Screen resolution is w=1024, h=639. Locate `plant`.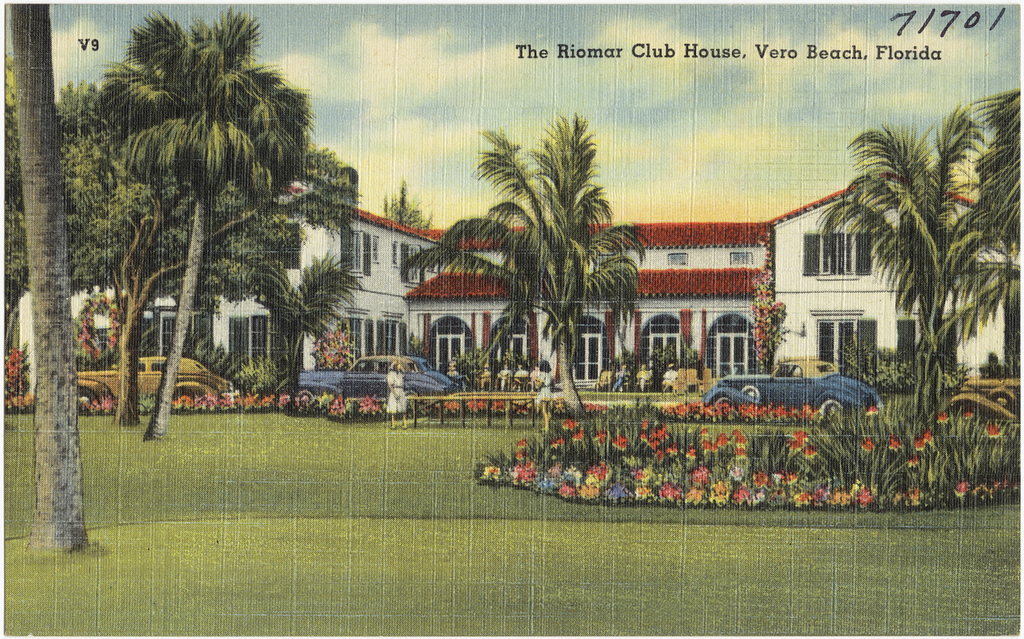
left=4, top=332, right=34, bottom=415.
